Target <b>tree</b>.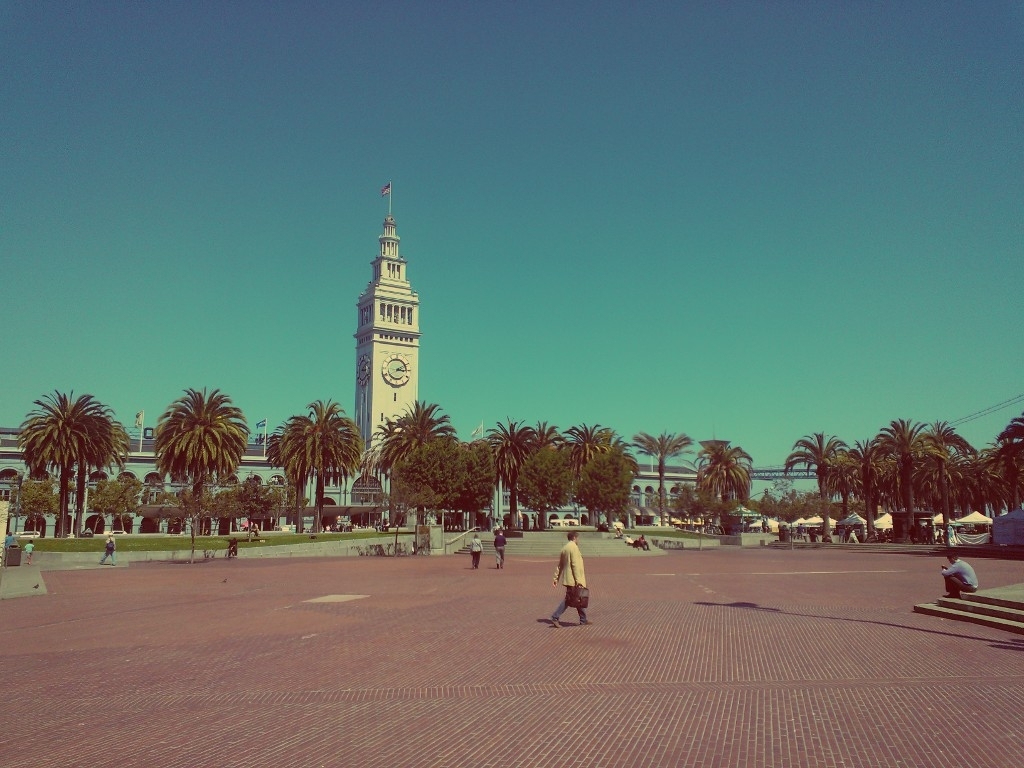
Target region: pyautogui.locateOnScreen(631, 430, 692, 516).
